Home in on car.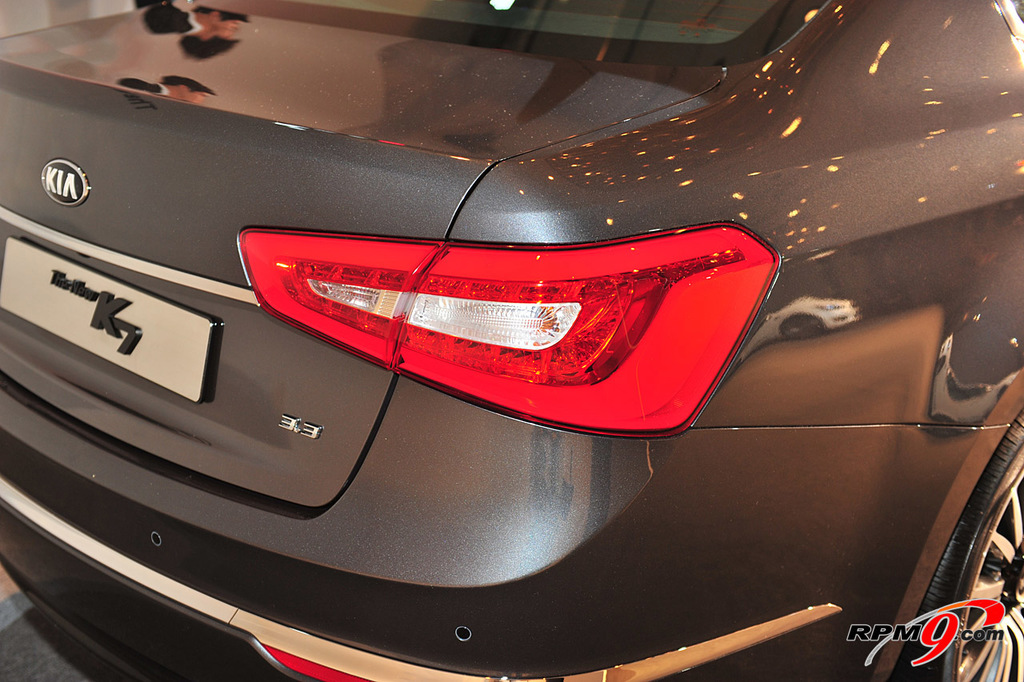
Homed in at 0, 0, 1023, 681.
